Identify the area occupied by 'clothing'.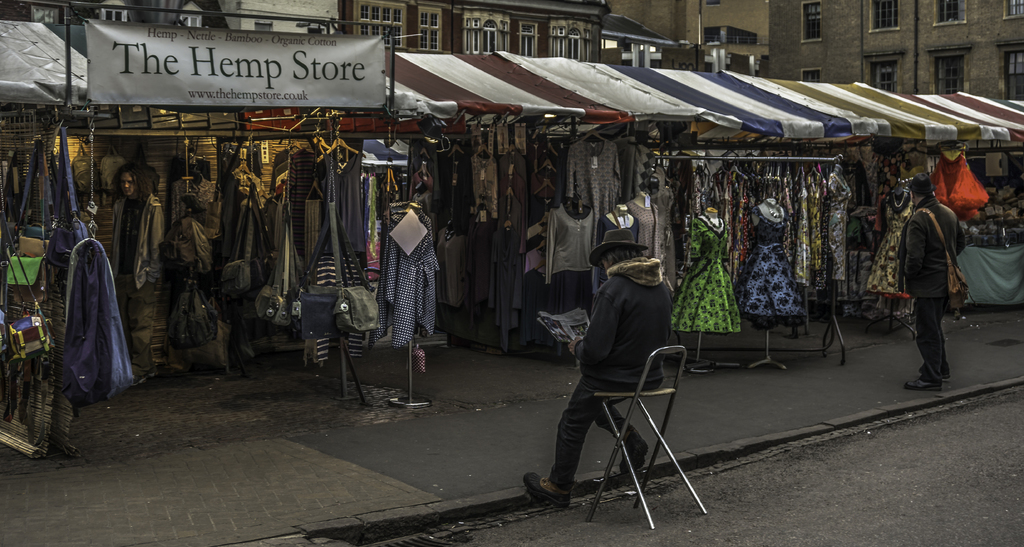
Area: detection(271, 146, 301, 191).
